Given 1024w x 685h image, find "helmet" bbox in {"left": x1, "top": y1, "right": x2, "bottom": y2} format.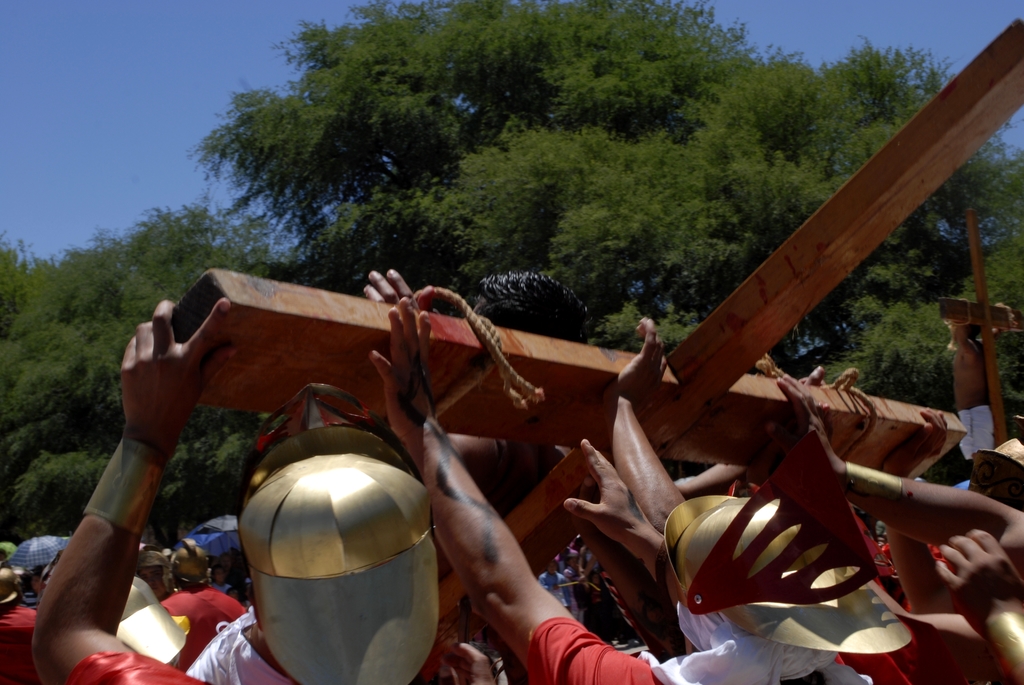
{"left": 234, "top": 429, "right": 453, "bottom": 684}.
